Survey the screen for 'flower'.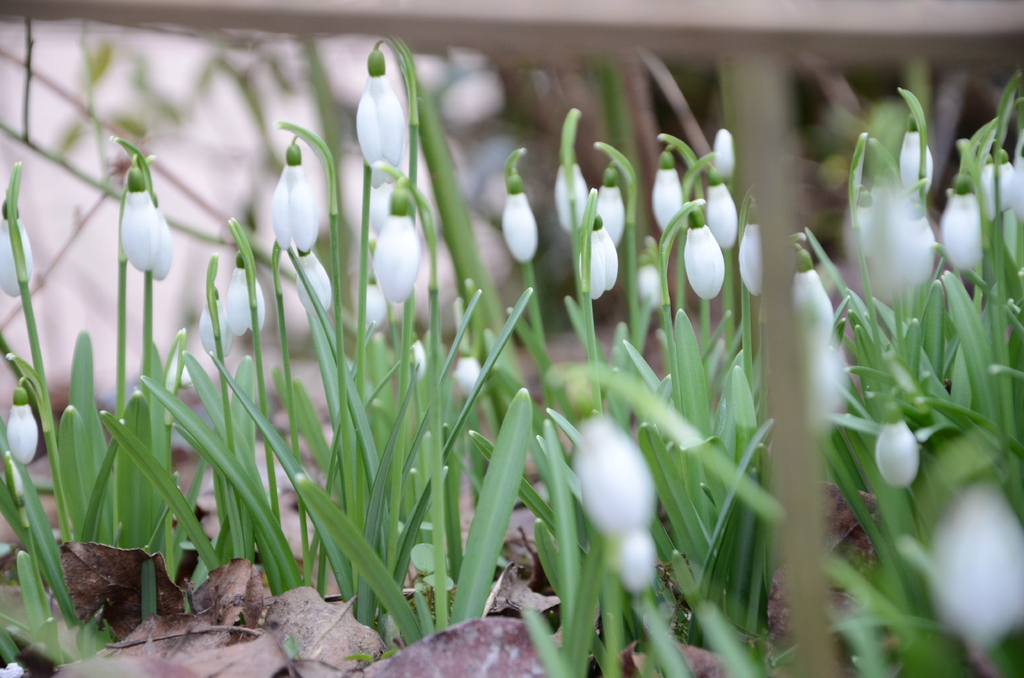
Survey found: [x1=229, y1=250, x2=265, y2=339].
